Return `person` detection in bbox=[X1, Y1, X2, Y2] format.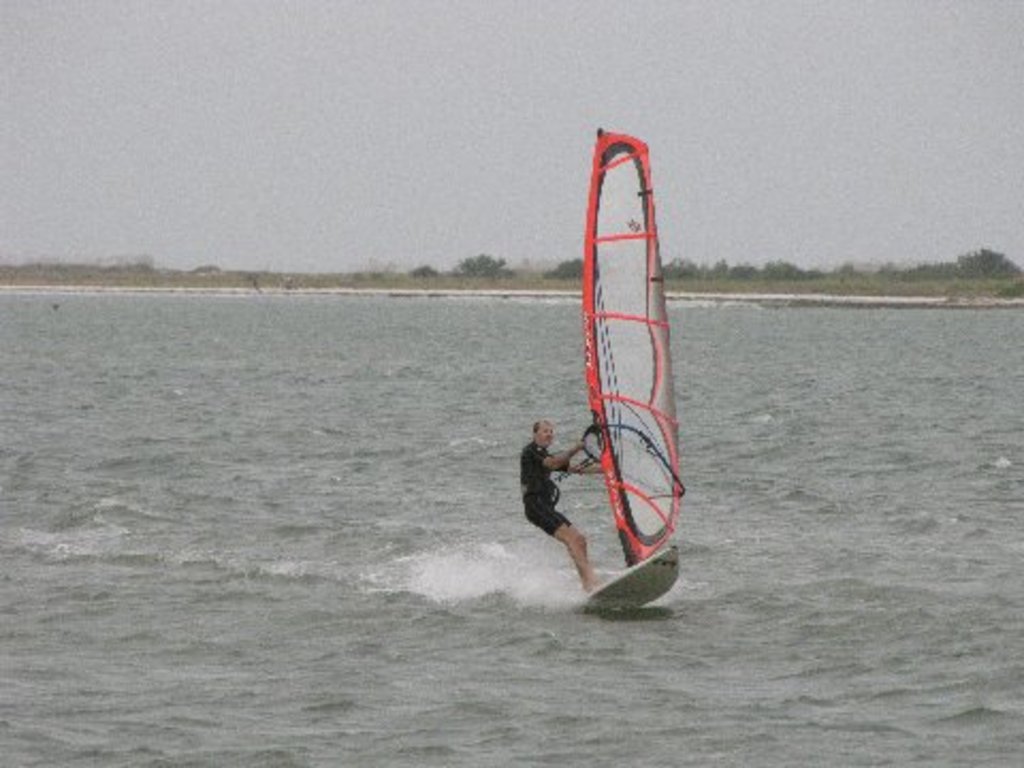
bbox=[521, 399, 582, 582].
